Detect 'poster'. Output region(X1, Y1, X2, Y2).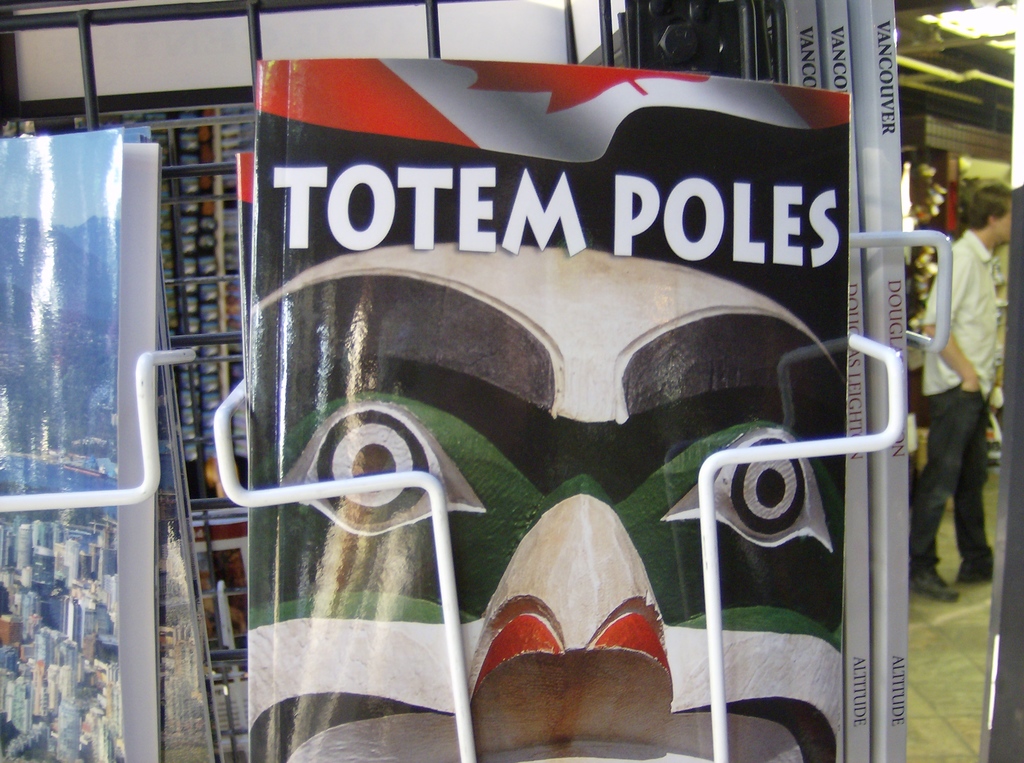
region(0, 131, 126, 762).
